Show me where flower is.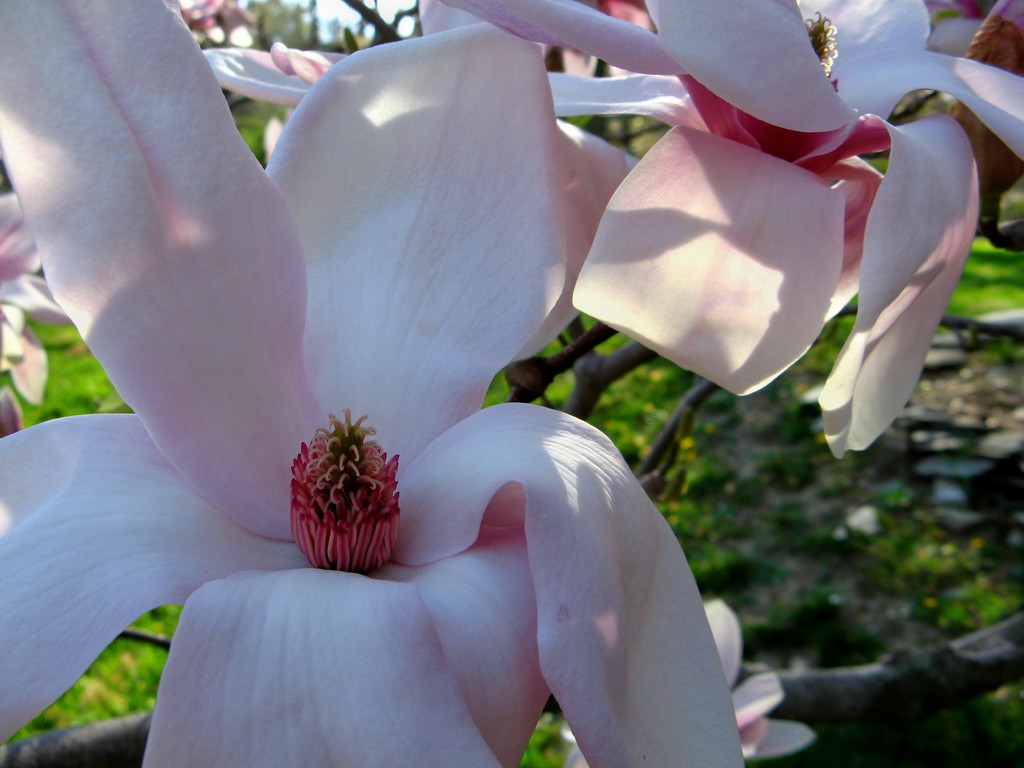
flower is at box=[0, 182, 72, 417].
